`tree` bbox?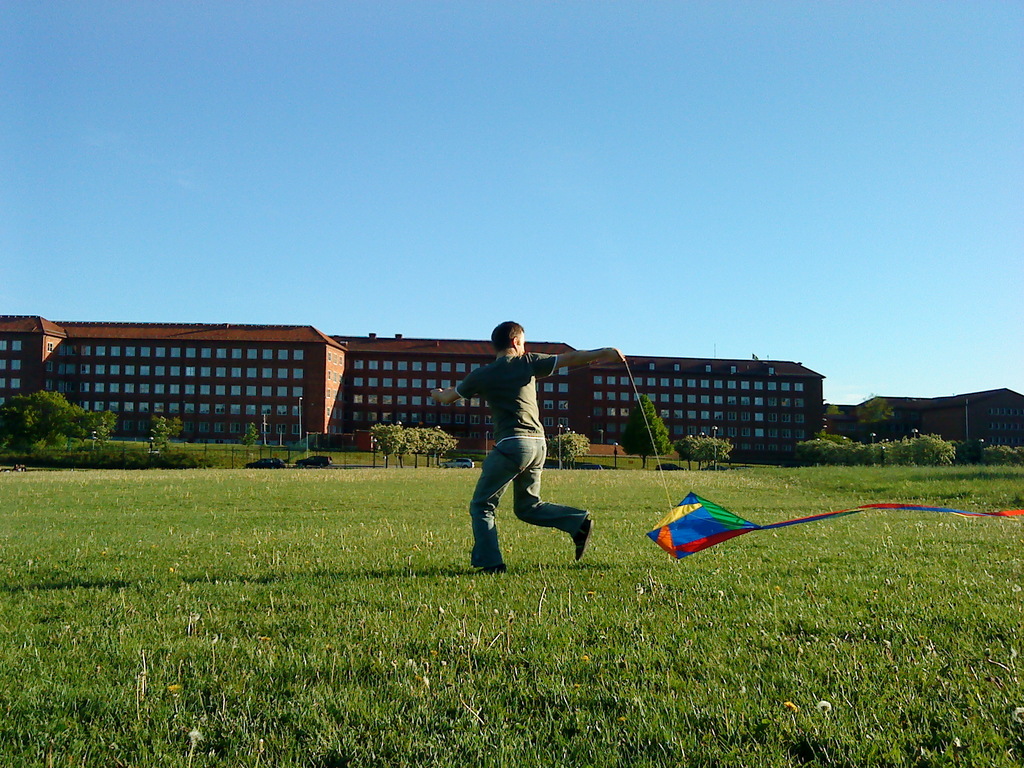
left=424, top=428, right=456, bottom=466
